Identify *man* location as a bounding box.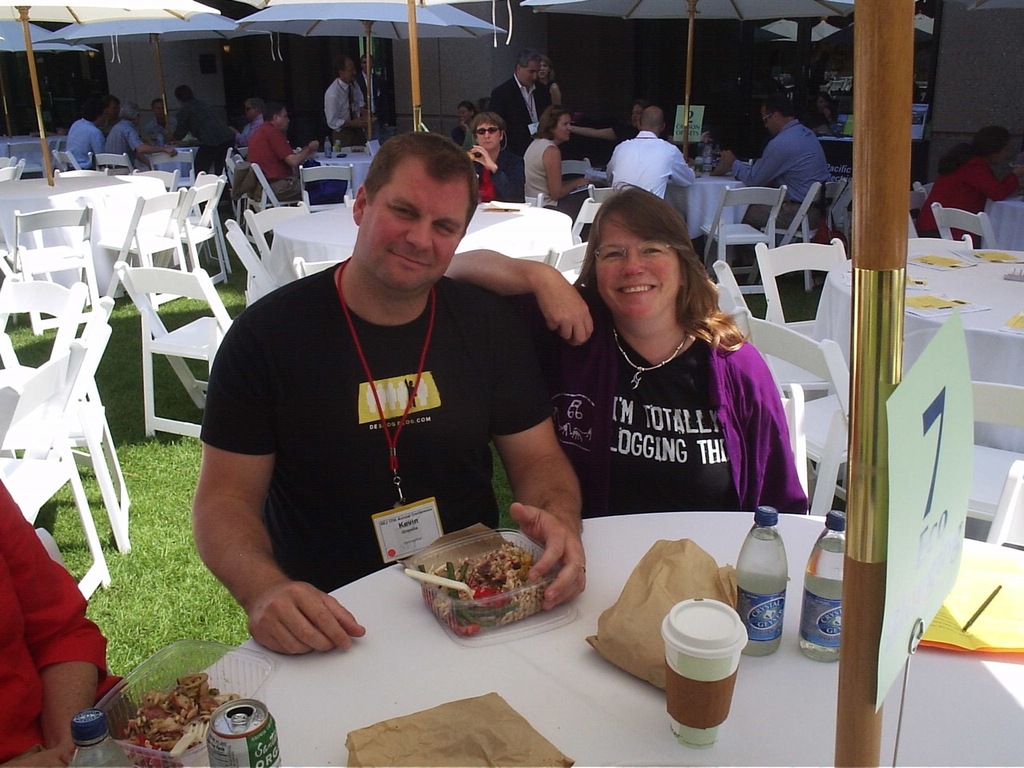
<box>610,106,698,202</box>.
